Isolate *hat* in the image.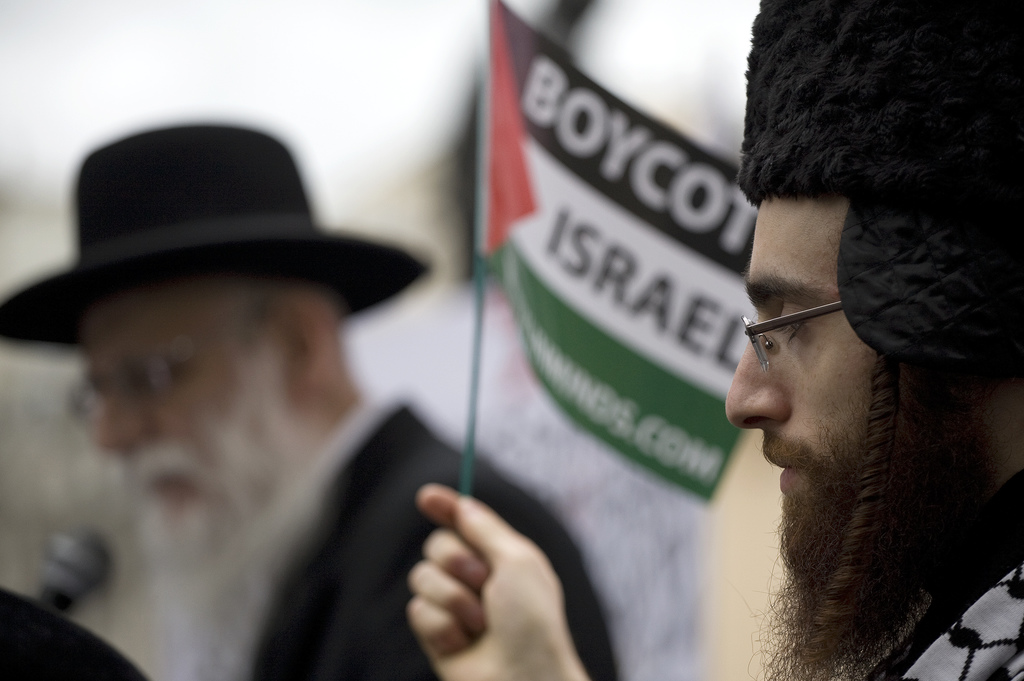
Isolated region: (x1=0, y1=118, x2=439, y2=362).
